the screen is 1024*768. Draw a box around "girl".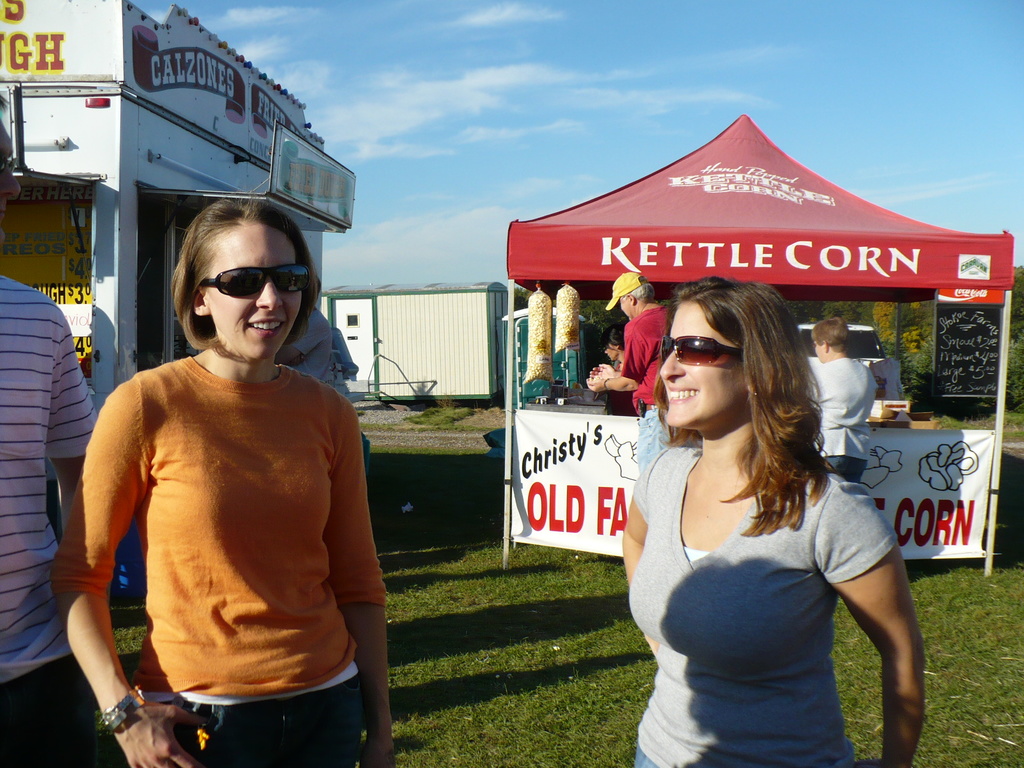
BBox(44, 193, 394, 767).
